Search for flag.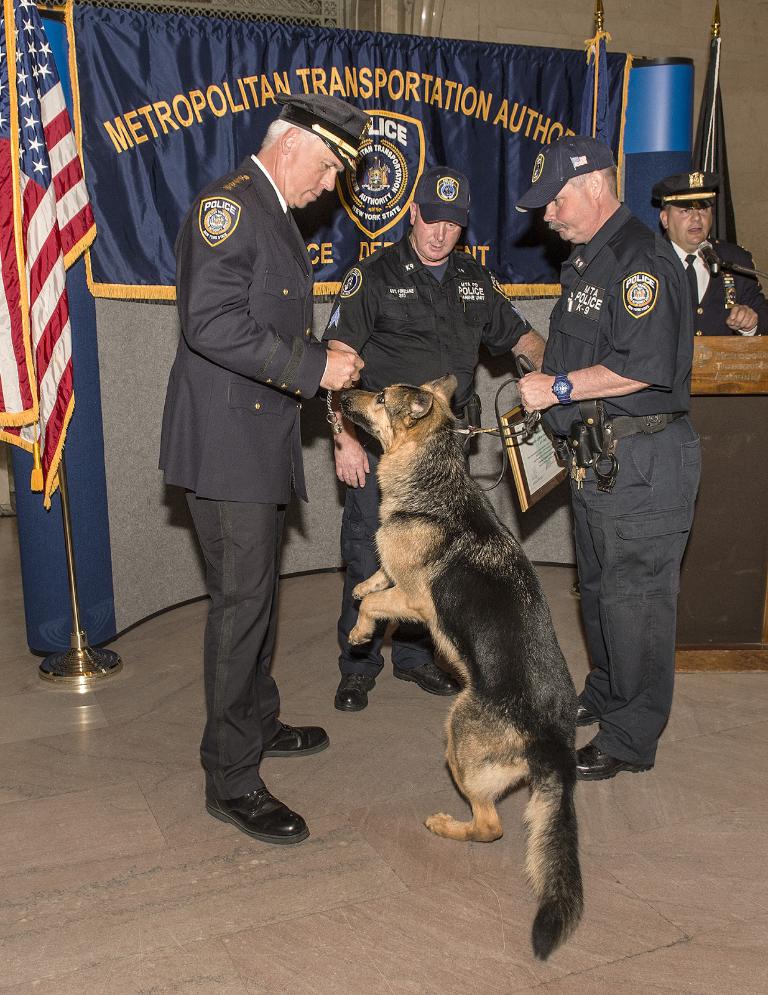
Found at 16 79 114 652.
